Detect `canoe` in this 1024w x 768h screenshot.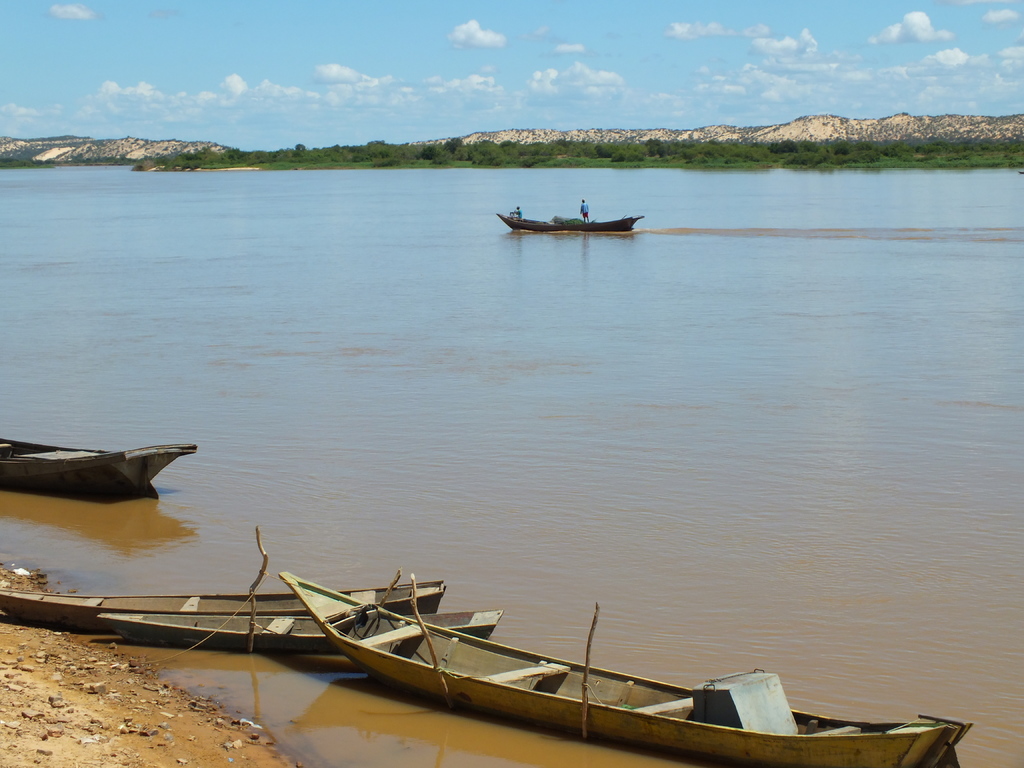
Detection: [0,579,445,636].
